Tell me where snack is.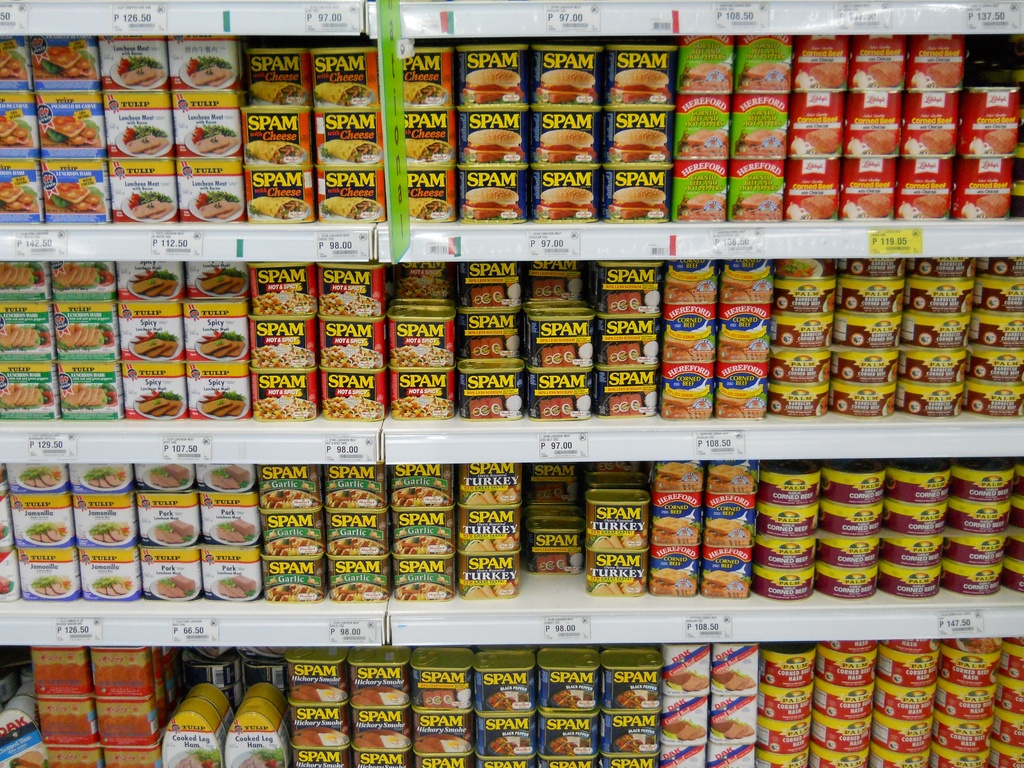
snack is at x1=139, y1=67, x2=161, y2=88.
